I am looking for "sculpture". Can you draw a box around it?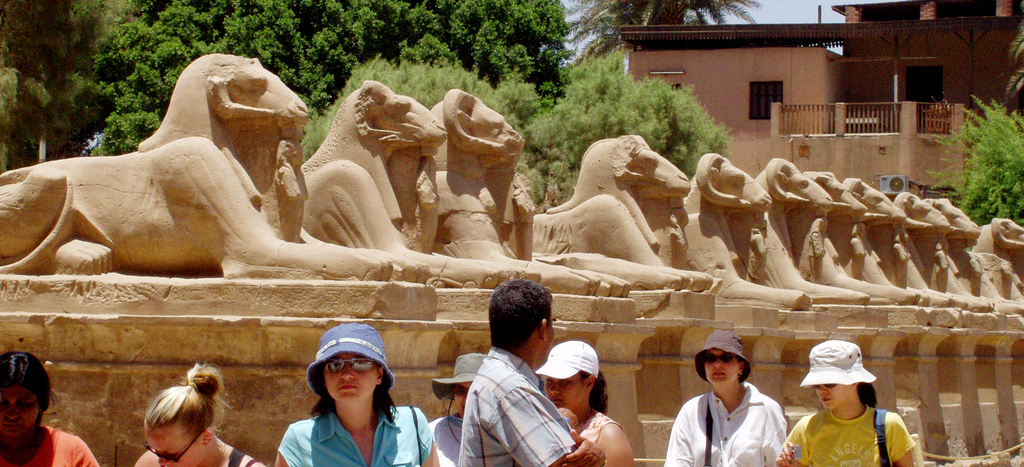
Sure, the bounding box is [x1=0, y1=51, x2=397, y2=281].
